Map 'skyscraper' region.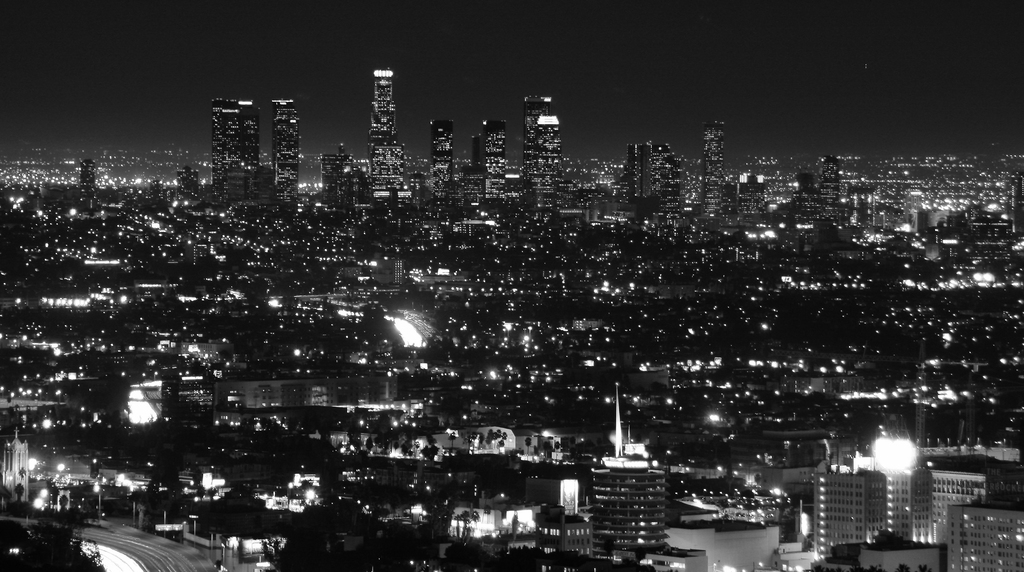
Mapped to l=360, t=60, r=401, b=190.
